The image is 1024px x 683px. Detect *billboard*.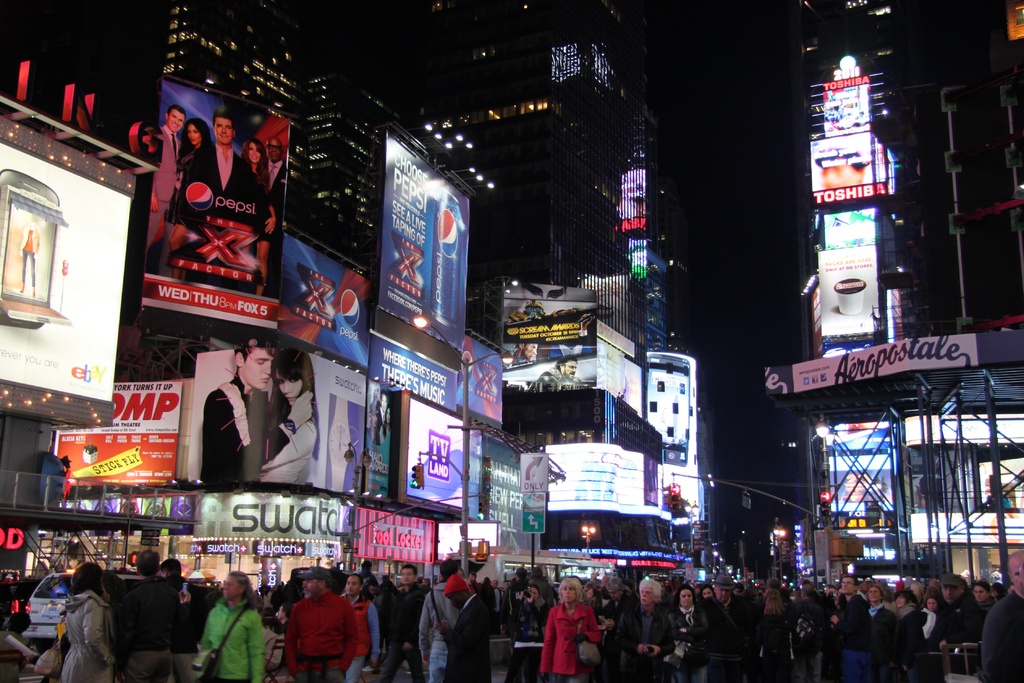
Detection: locate(809, 130, 867, 206).
